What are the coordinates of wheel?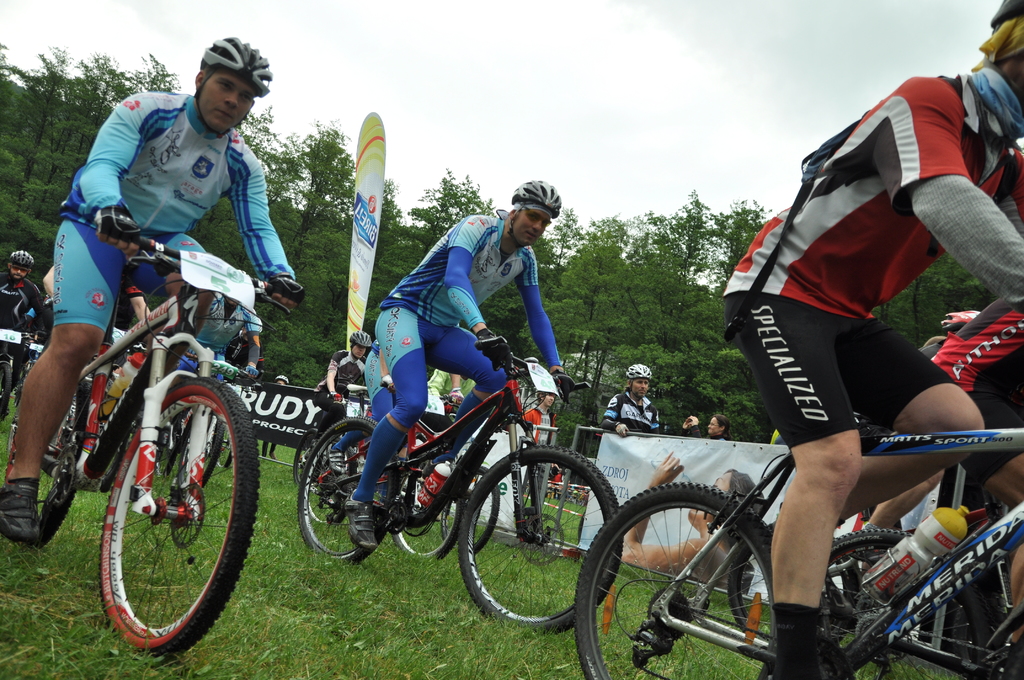
[x1=442, y1=462, x2=499, y2=555].
